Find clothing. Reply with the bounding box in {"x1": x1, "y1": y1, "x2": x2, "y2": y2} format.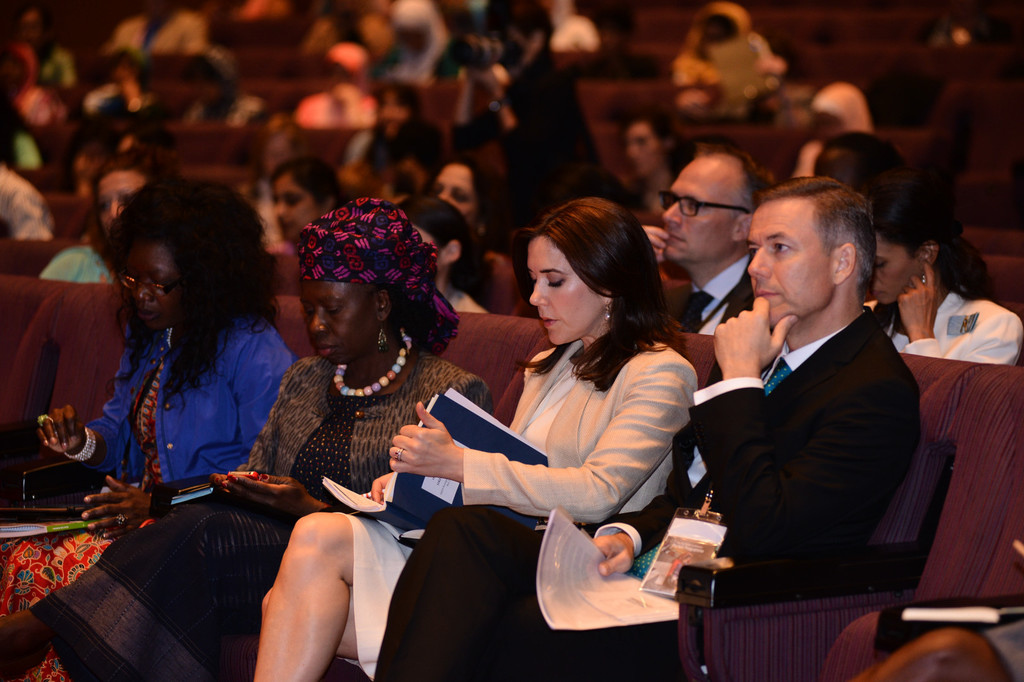
{"x1": 113, "y1": 24, "x2": 221, "y2": 60}.
